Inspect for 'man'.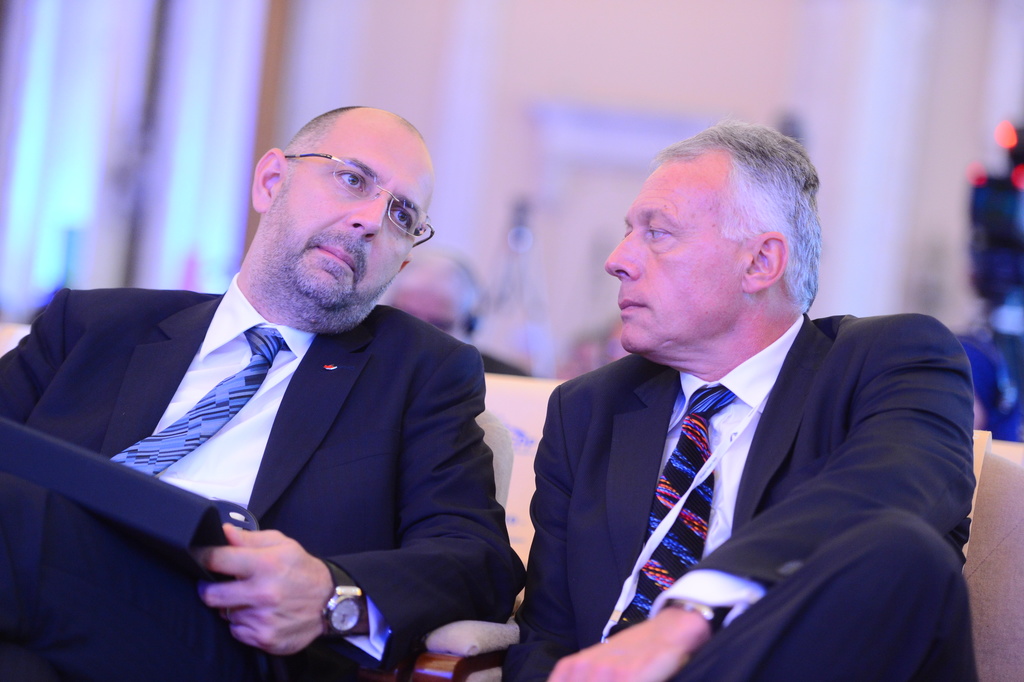
Inspection: <box>488,140,982,672</box>.
